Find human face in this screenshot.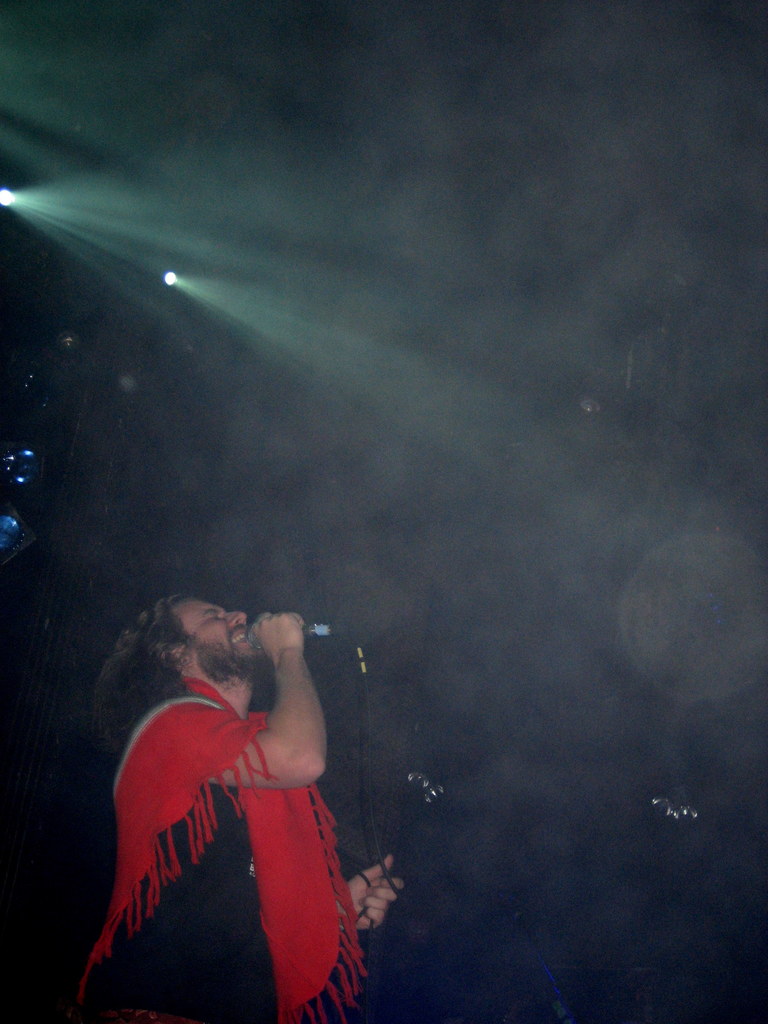
The bounding box for human face is <bbox>168, 596, 271, 660</bbox>.
